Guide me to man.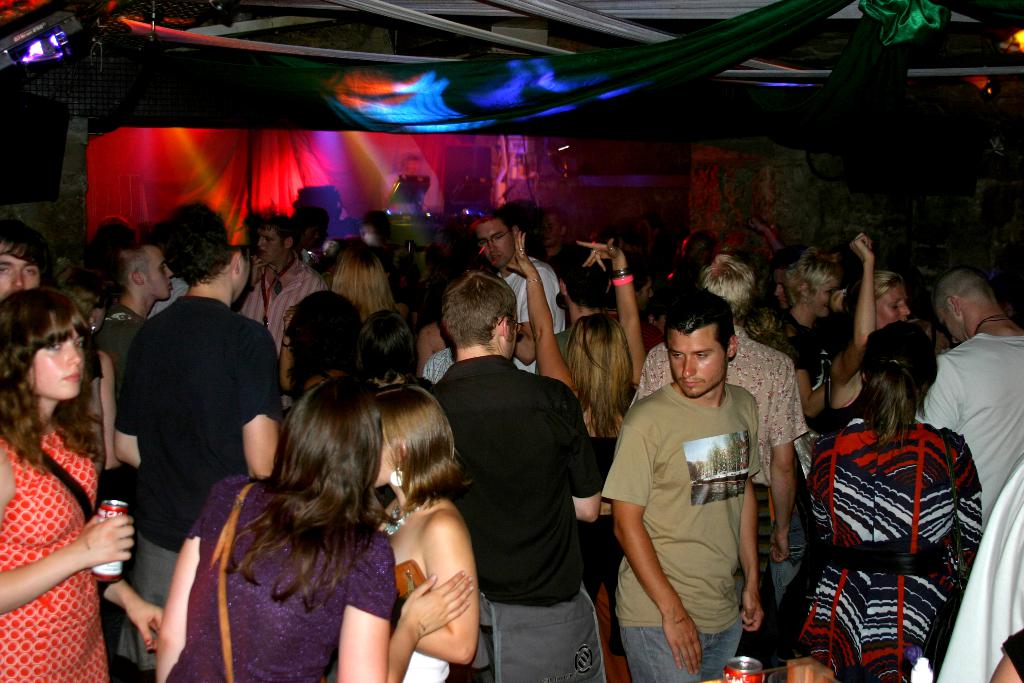
Guidance: detection(96, 227, 292, 682).
